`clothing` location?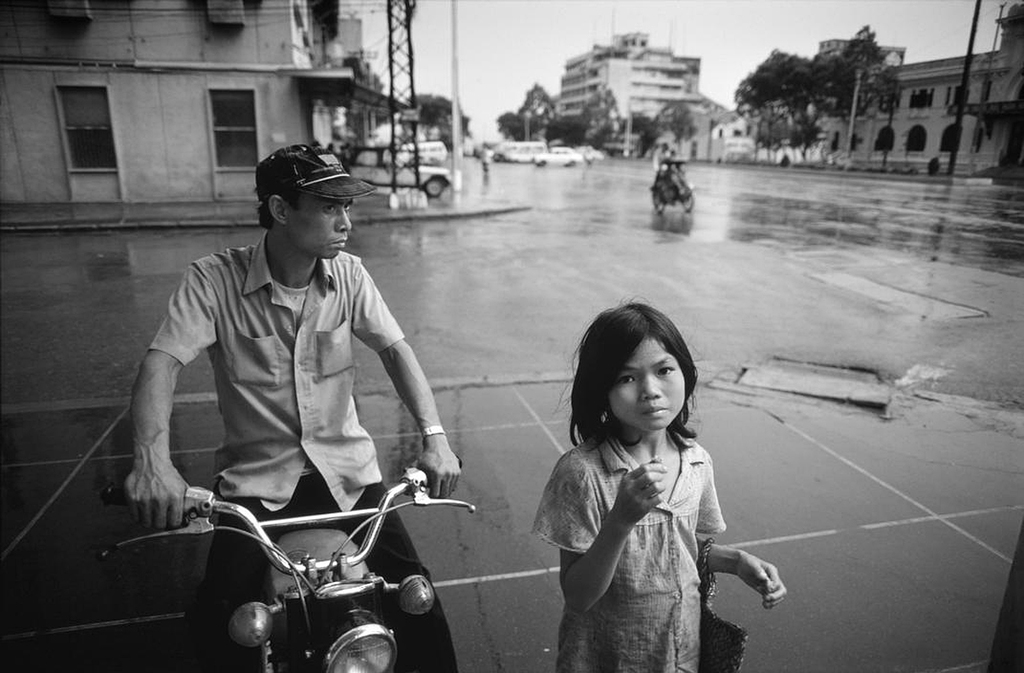
(left=135, top=239, right=459, bottom=672)
